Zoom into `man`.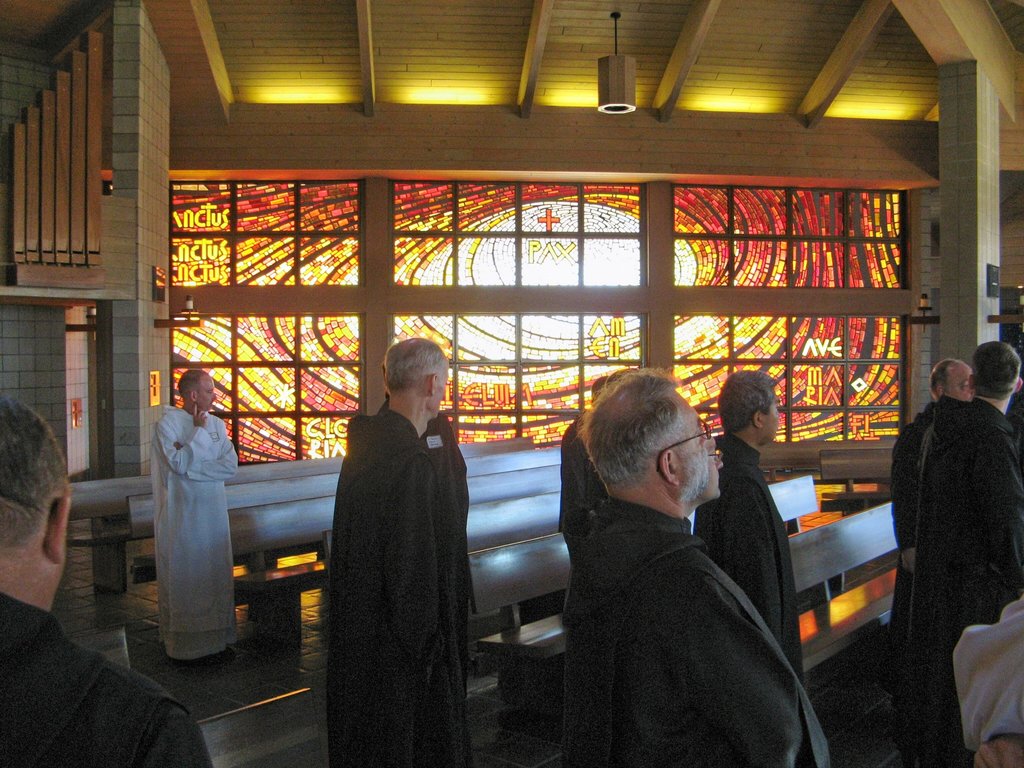
Zoom target: (x1=323, y1=337, x2=474, y2=767).
